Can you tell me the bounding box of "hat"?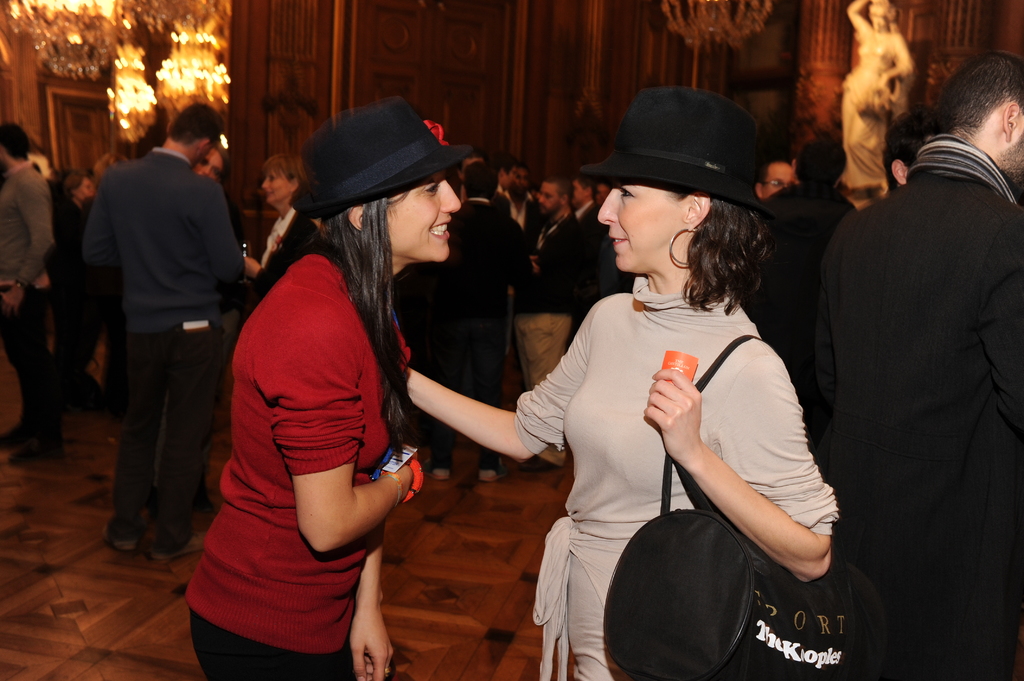
290:99:472:221.
